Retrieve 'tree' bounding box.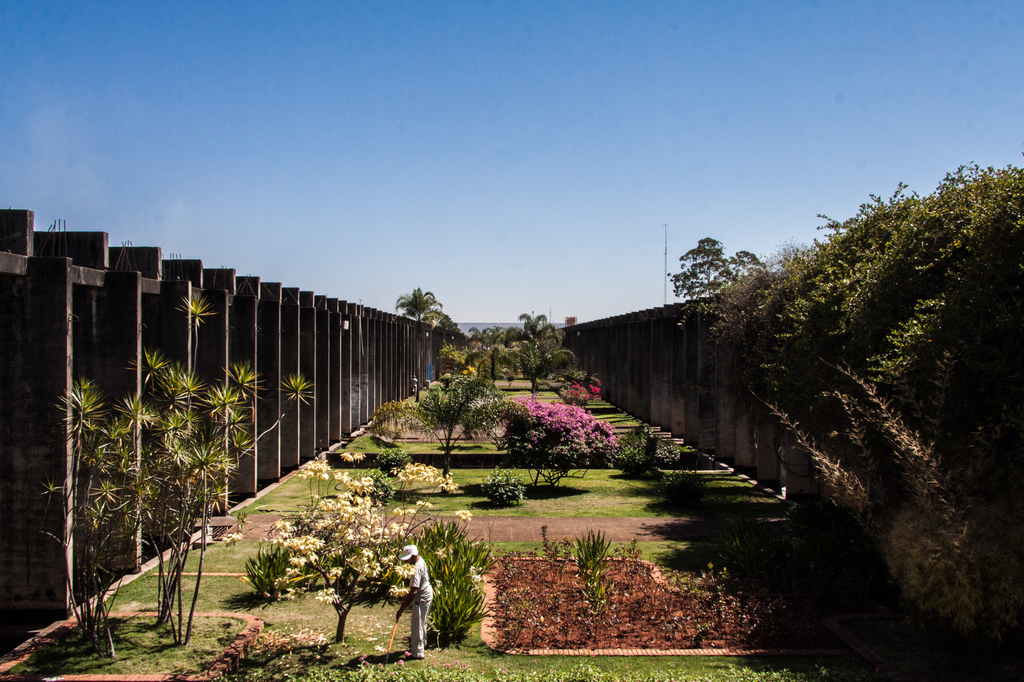
Bounding box: region(439, 338, 474, 377).
